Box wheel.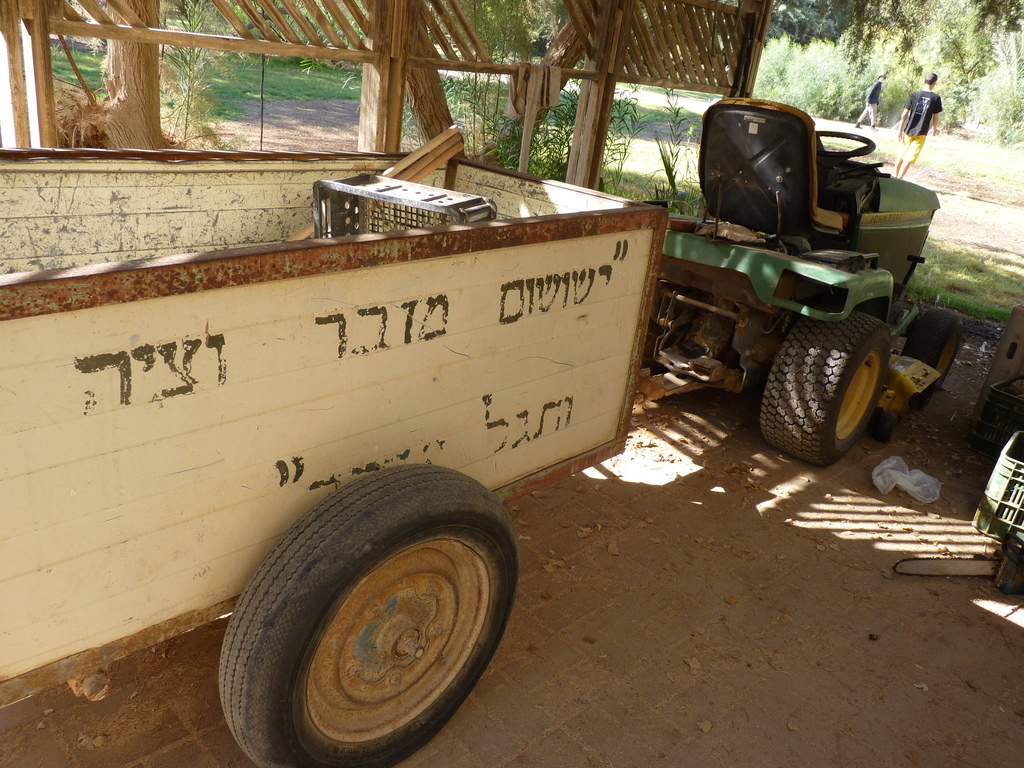
l=757, t=311, r=901, b=466.
